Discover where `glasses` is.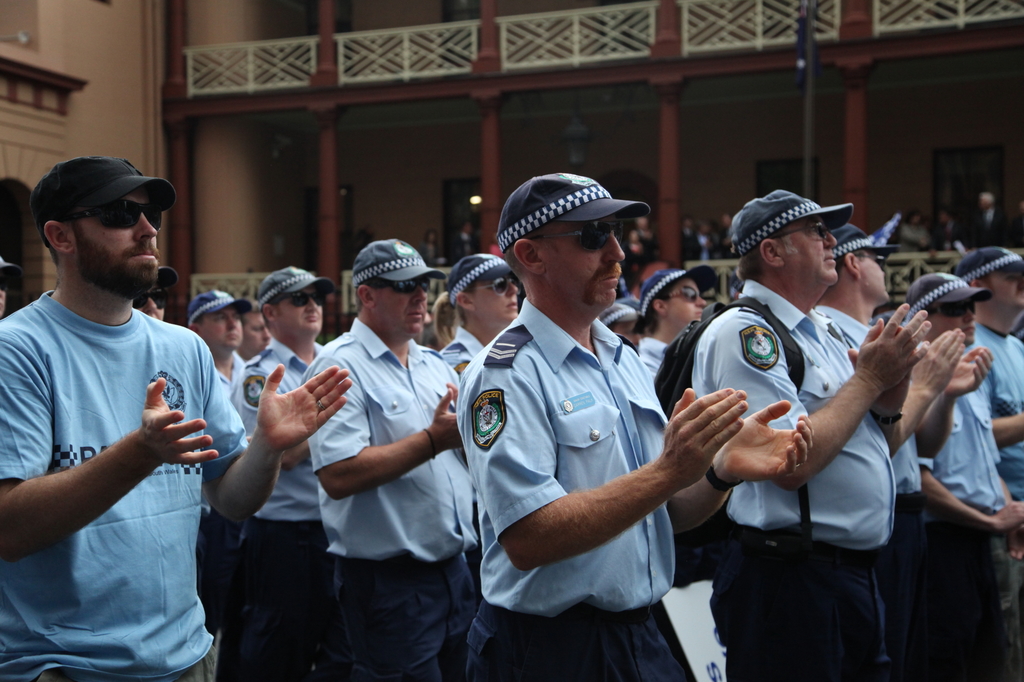
Discovered at <region>270, 292, 324, 306</region>.
